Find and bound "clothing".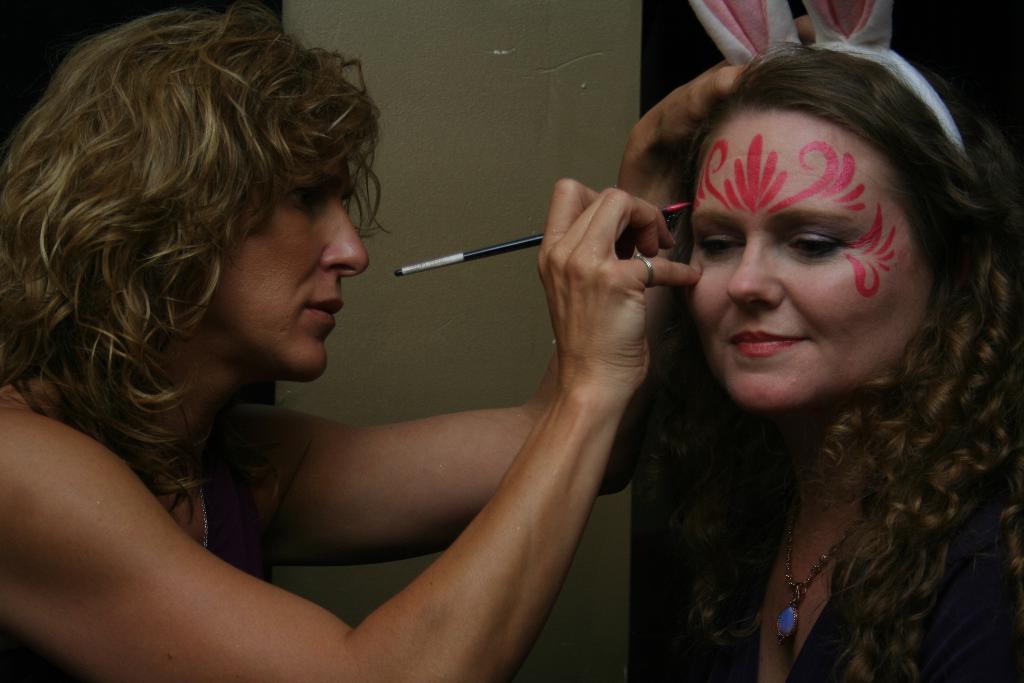
Bound: <box>0,433,283,682</box>.
